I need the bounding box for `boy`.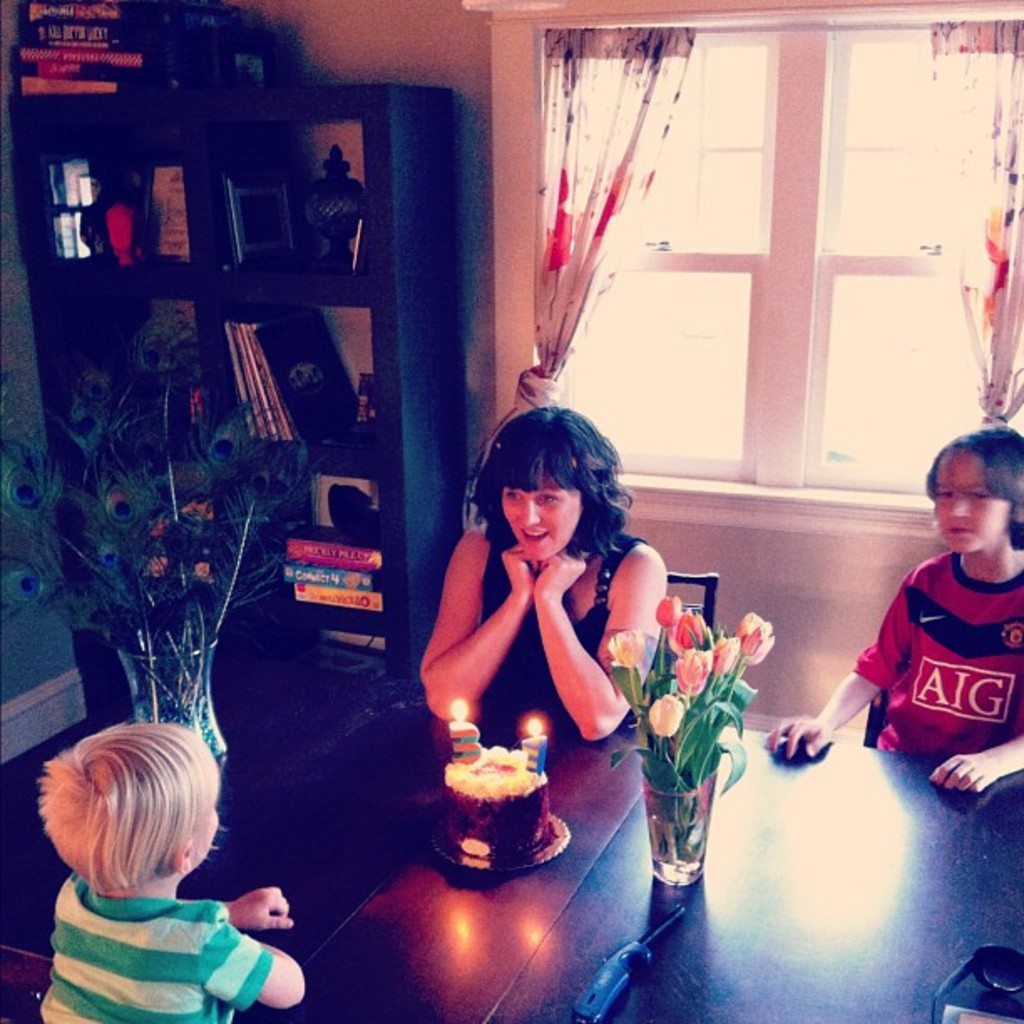
Here it is: rect(768, 427, 1022, 795).
